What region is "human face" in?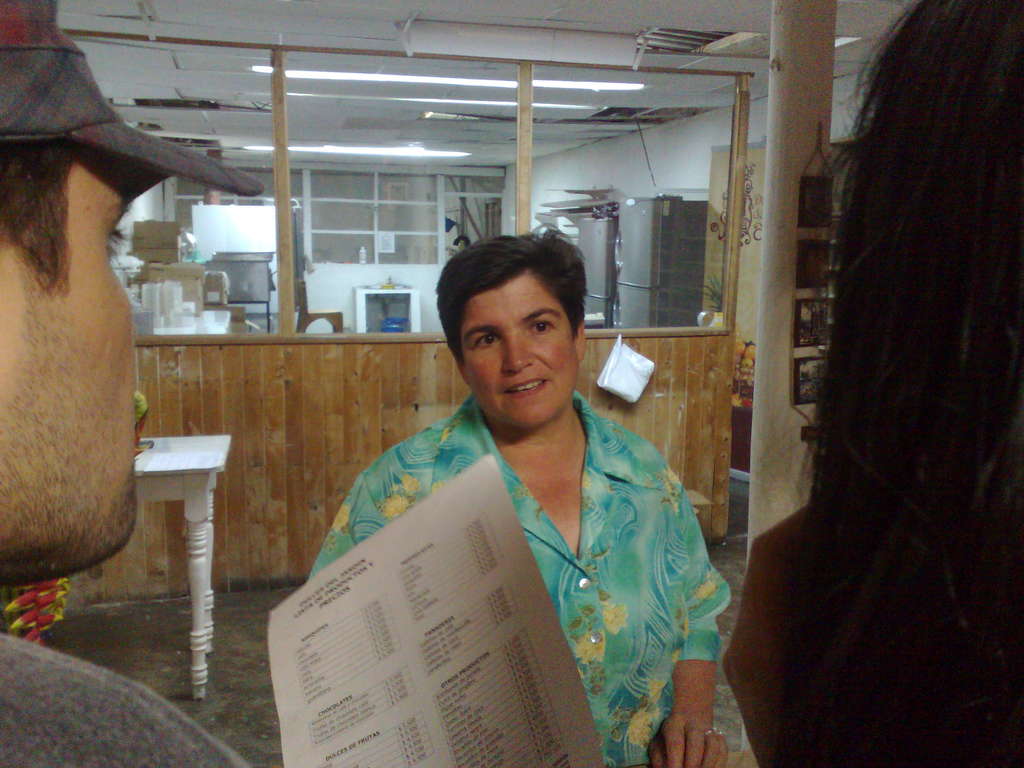
crop(0, 146, 136, 586).
